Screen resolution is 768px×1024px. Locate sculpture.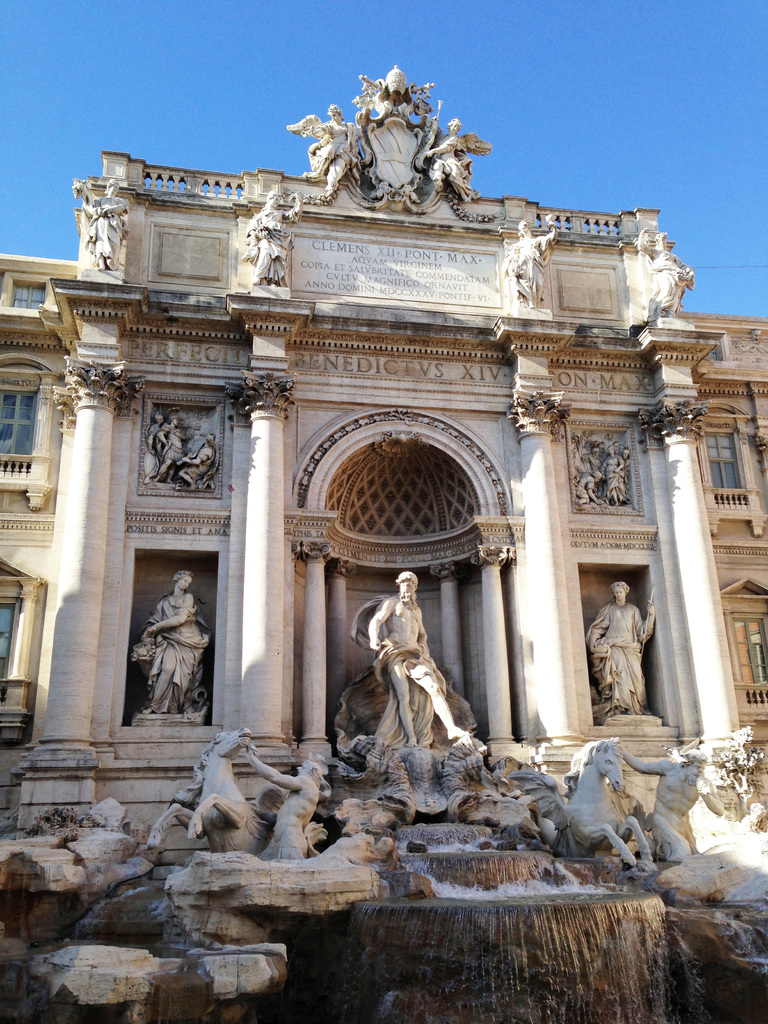
584/575/675/714.
